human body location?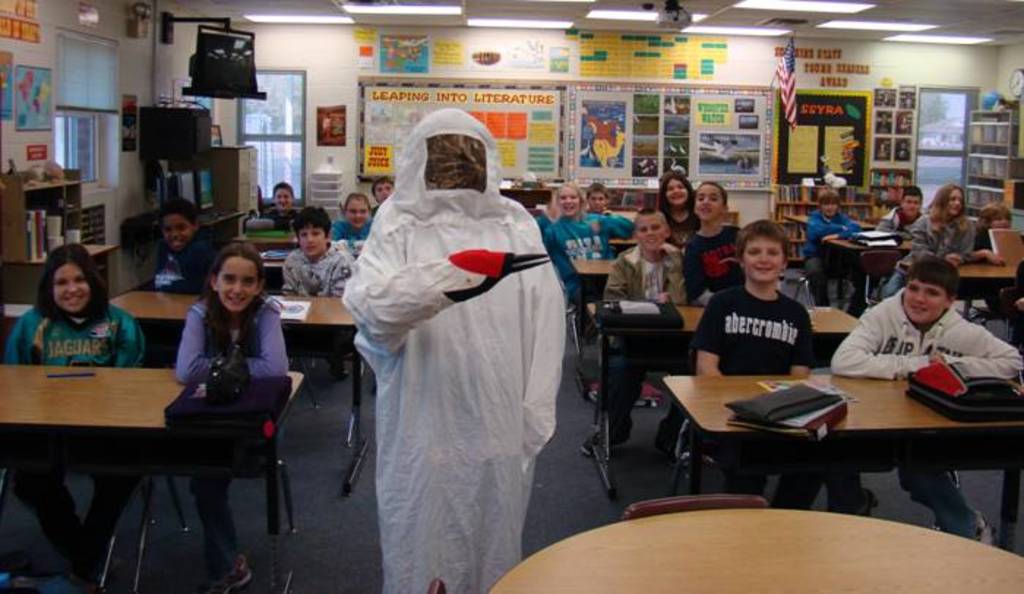
x1=322 y1=104 x2=573 y2=590
